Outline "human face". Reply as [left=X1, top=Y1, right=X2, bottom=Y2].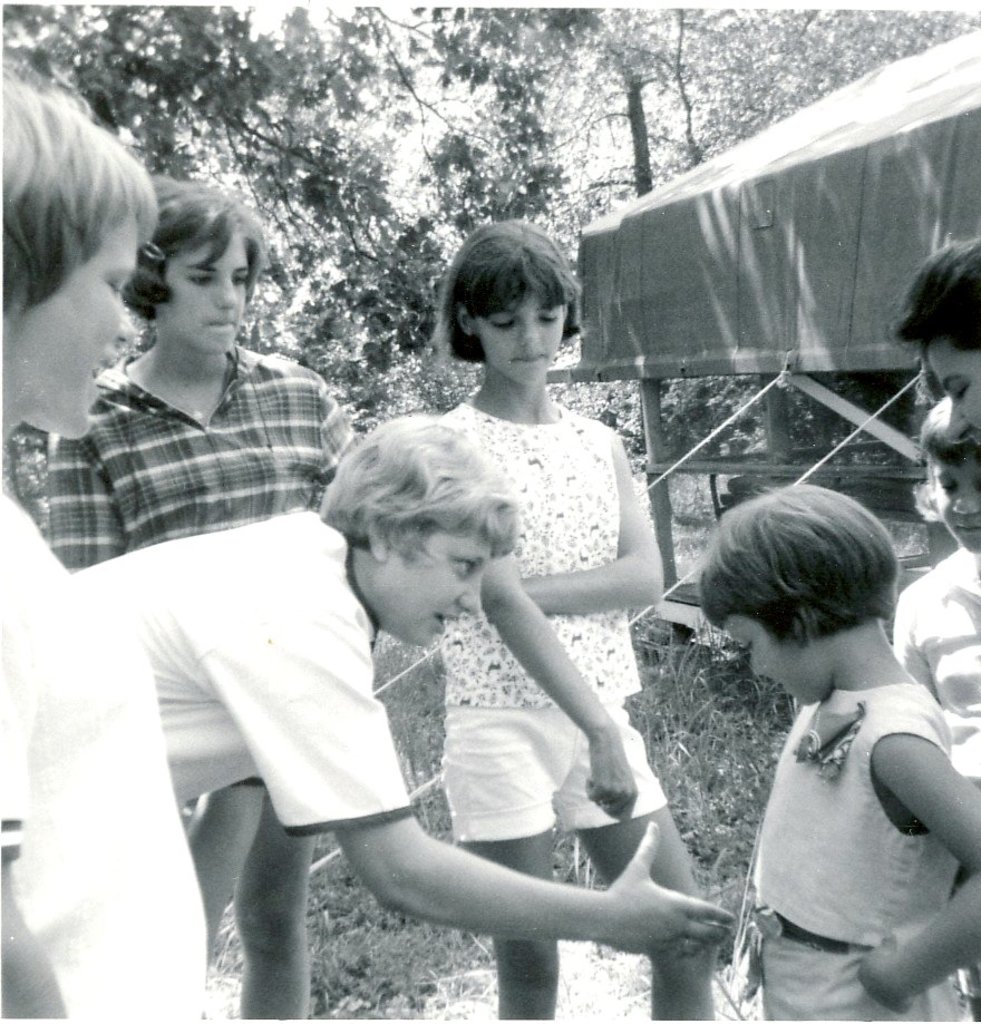
[left=933, top=456, right=977, bottom=554].
